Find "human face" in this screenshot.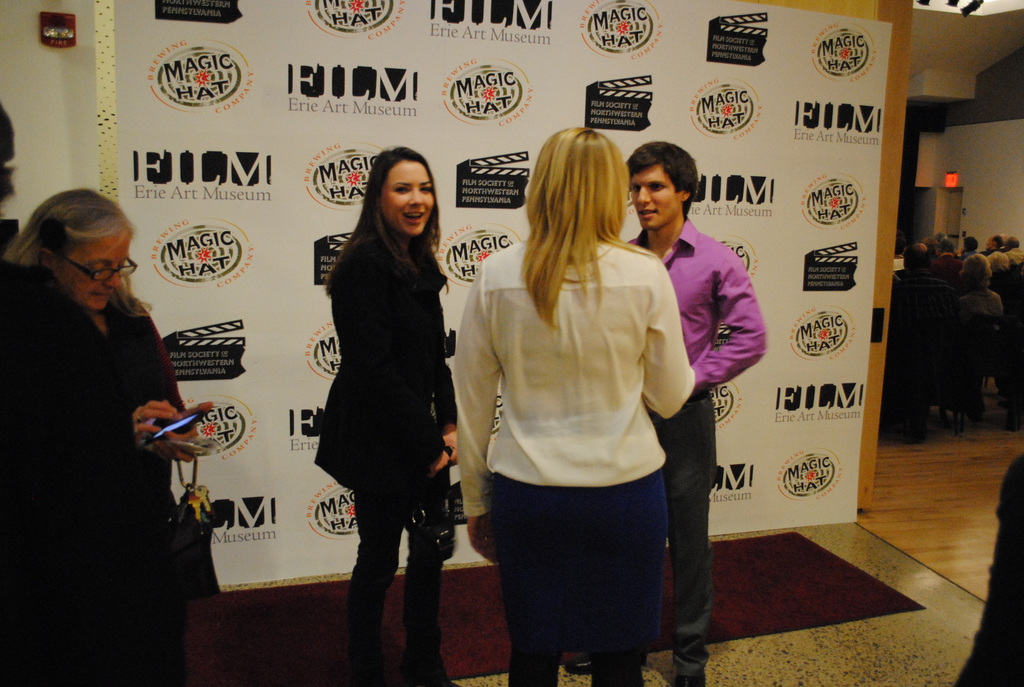
The bounding box for "human face" is bbox=(61, 236, 129, 313).
